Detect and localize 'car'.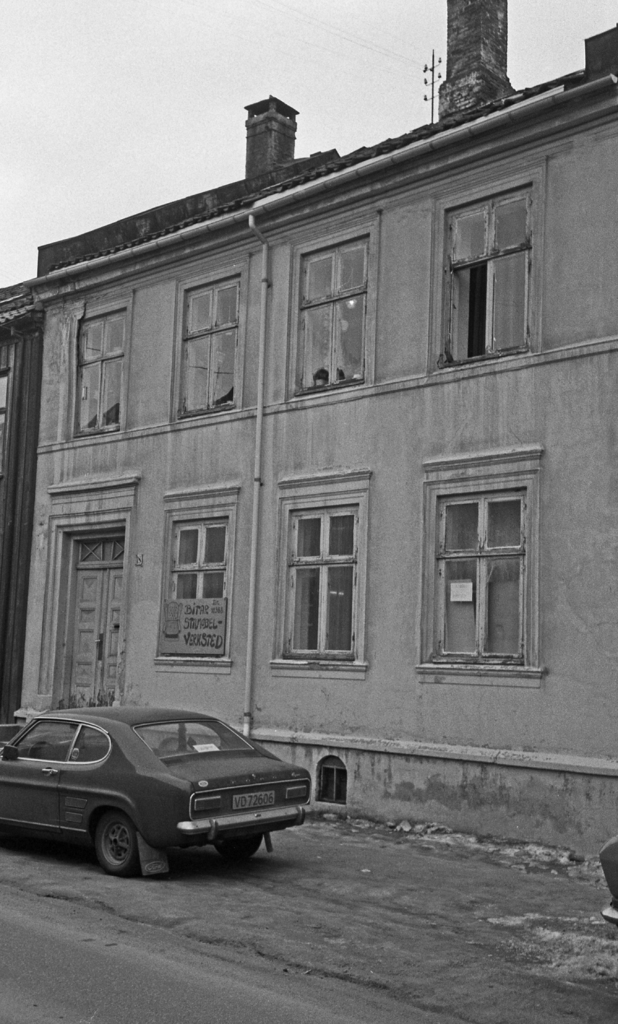
Localized at bbox=[601, 840, 617, 917].
